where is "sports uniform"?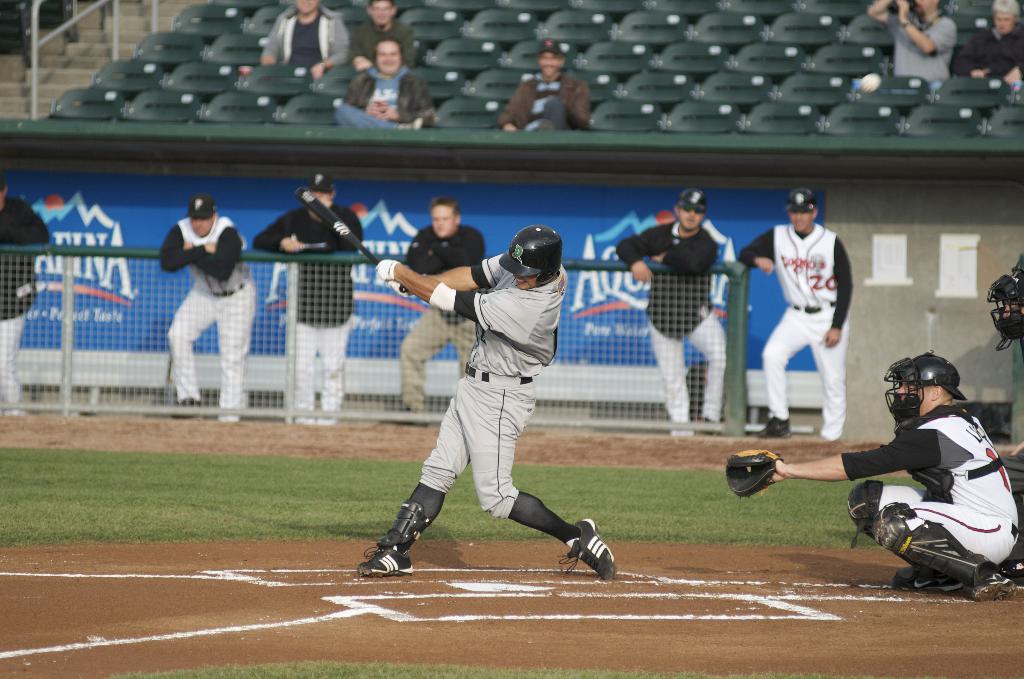
rect(612, 218, 730, 442).
